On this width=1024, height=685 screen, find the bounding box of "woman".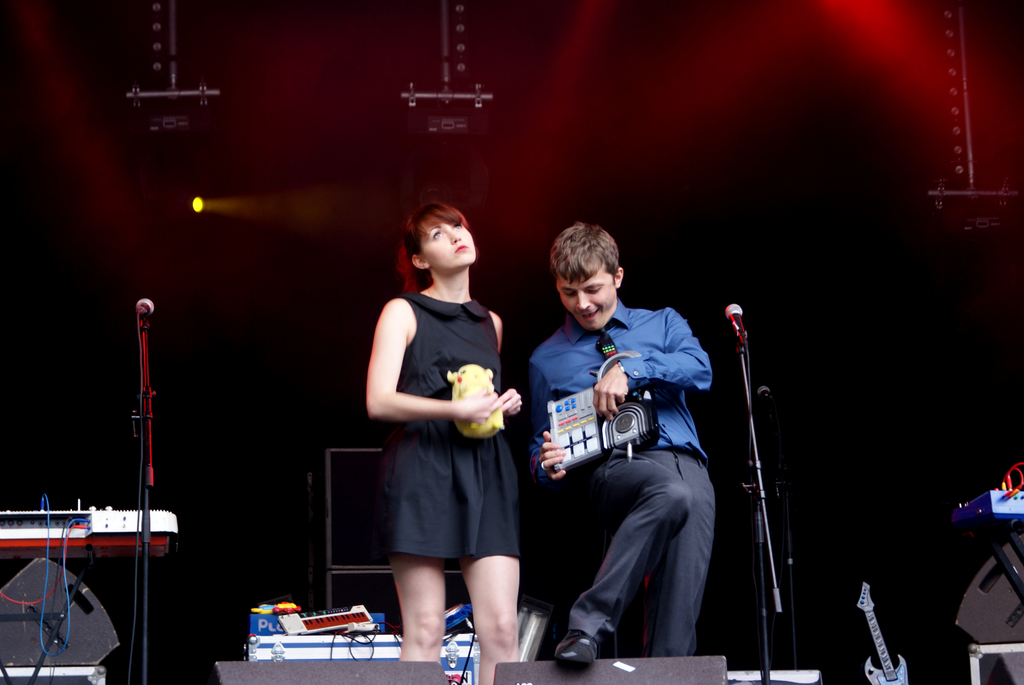
Bounding box: left=356, top=201, right=531, bottom=656.
